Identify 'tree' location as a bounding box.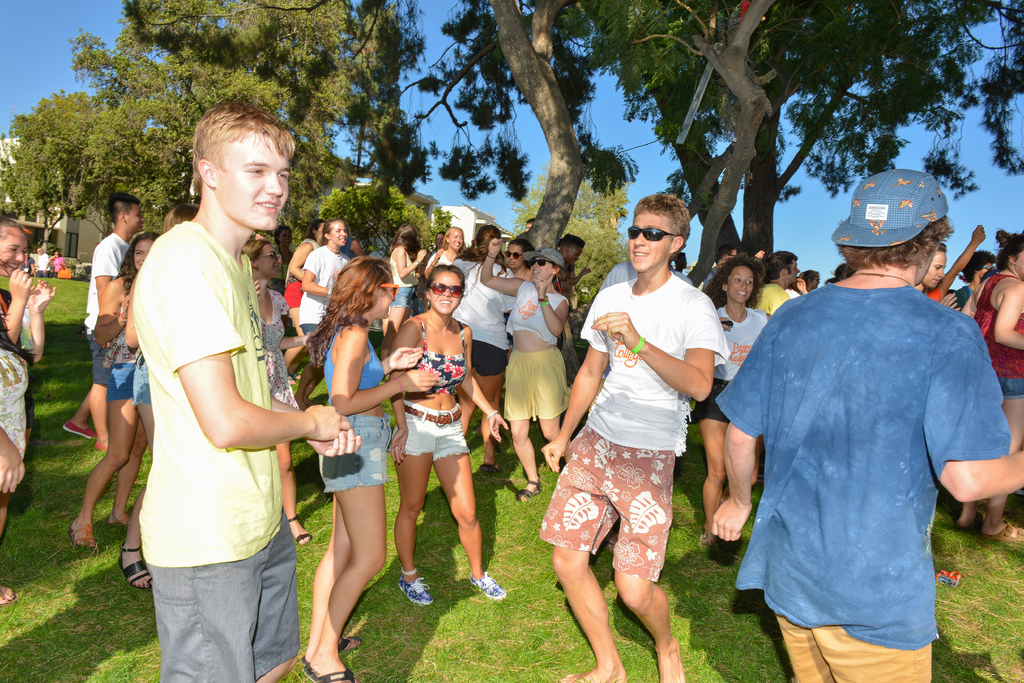
detection(597, 17, 932, 294).
